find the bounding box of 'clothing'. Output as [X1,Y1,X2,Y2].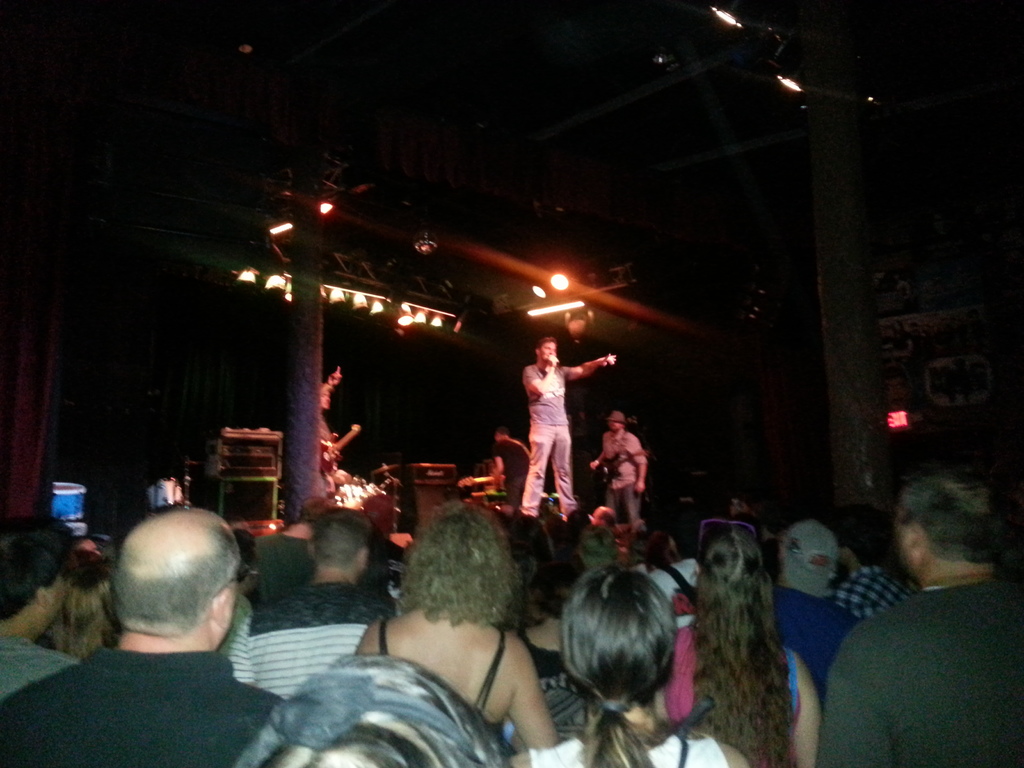
[367,613,509,726].
